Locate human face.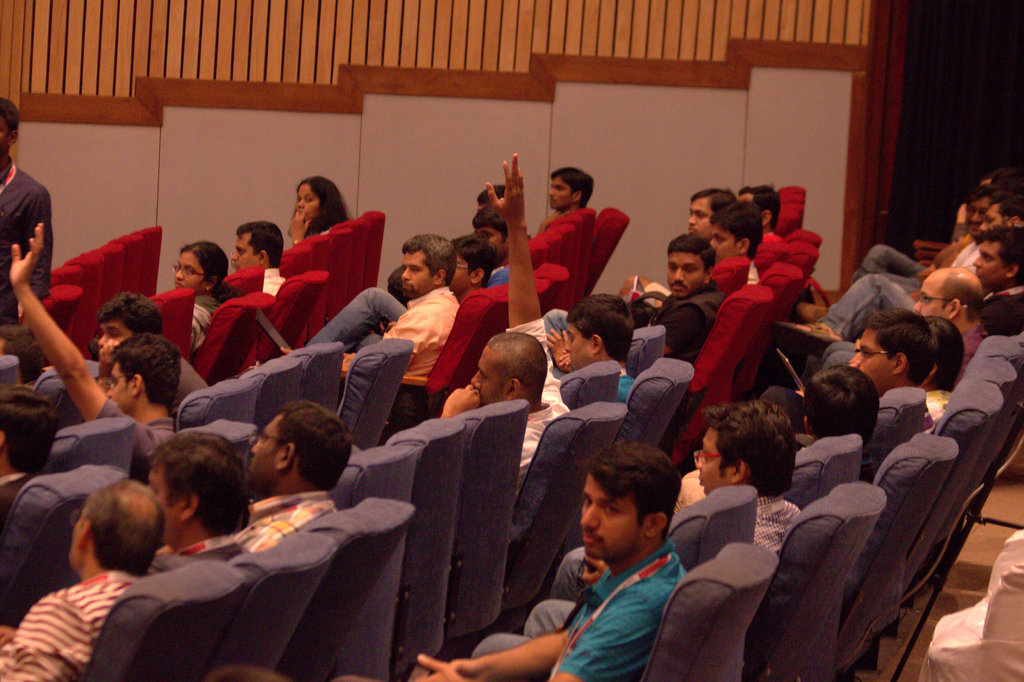
Bounding box: {"left": 104, "top": 373, "right": 132, "bottom": 404}.
